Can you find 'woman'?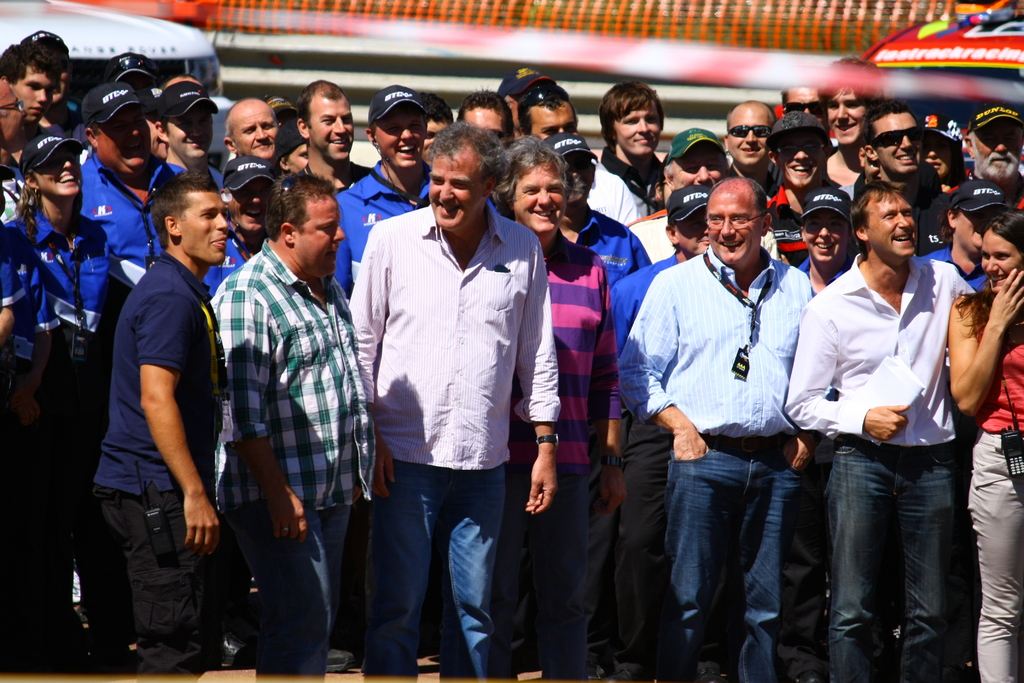
Yes, bounding box: (0,124,115,661).
